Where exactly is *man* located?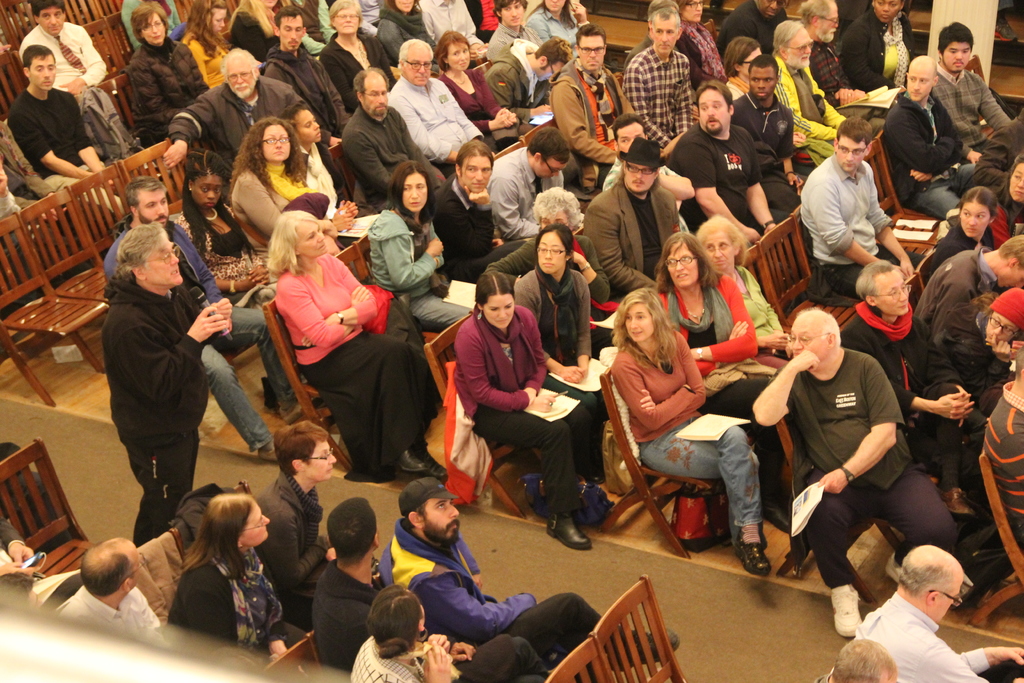
Its bounding box is [left=378, top=476, right=681, bottom=682].
